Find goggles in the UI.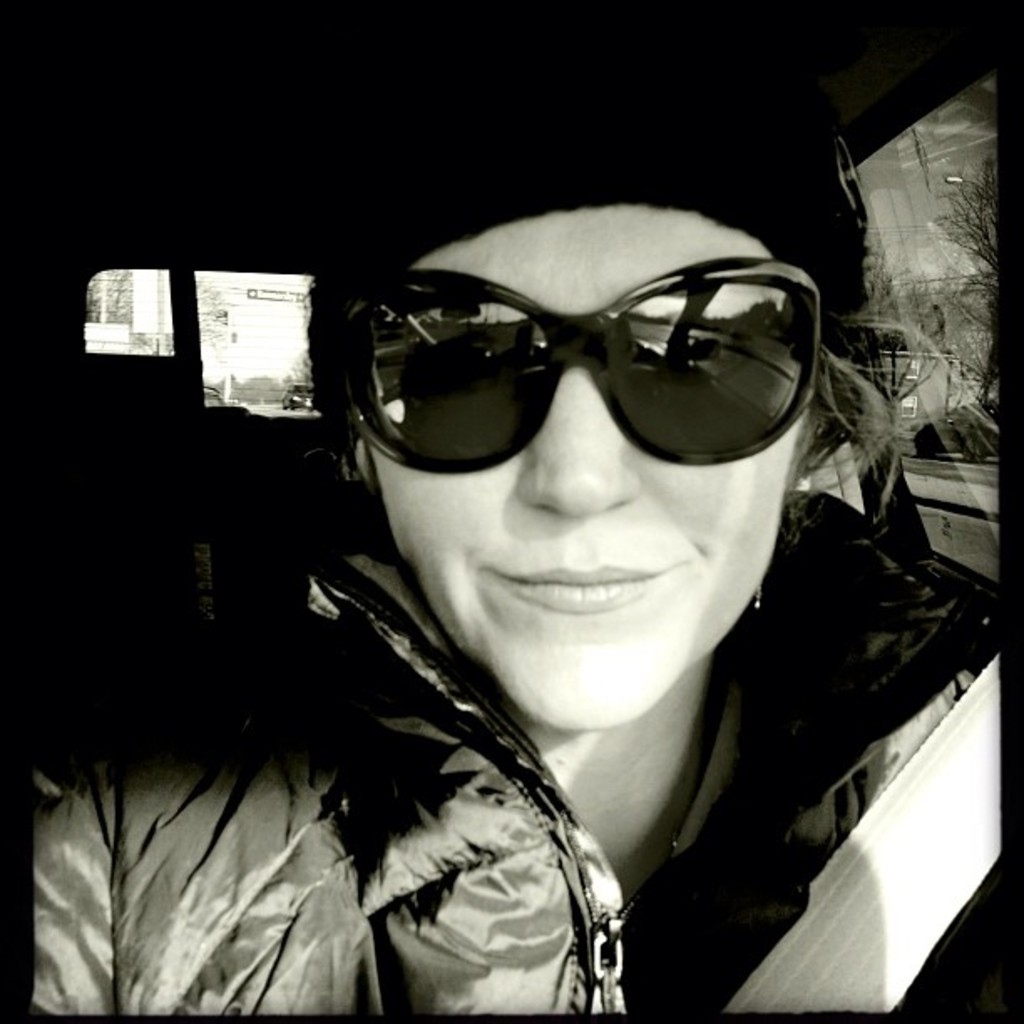
UI element at BBox(315, 256, 845, 479).
